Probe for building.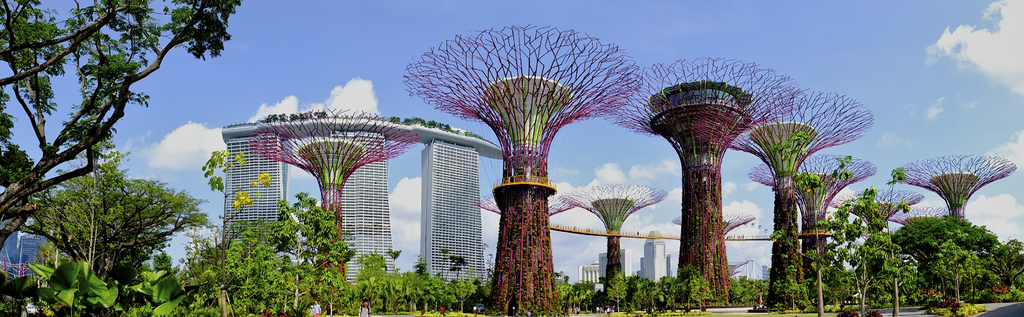
Probe result: {"left": 639, "top": 256, "right": 671, "bottom": 276}.
